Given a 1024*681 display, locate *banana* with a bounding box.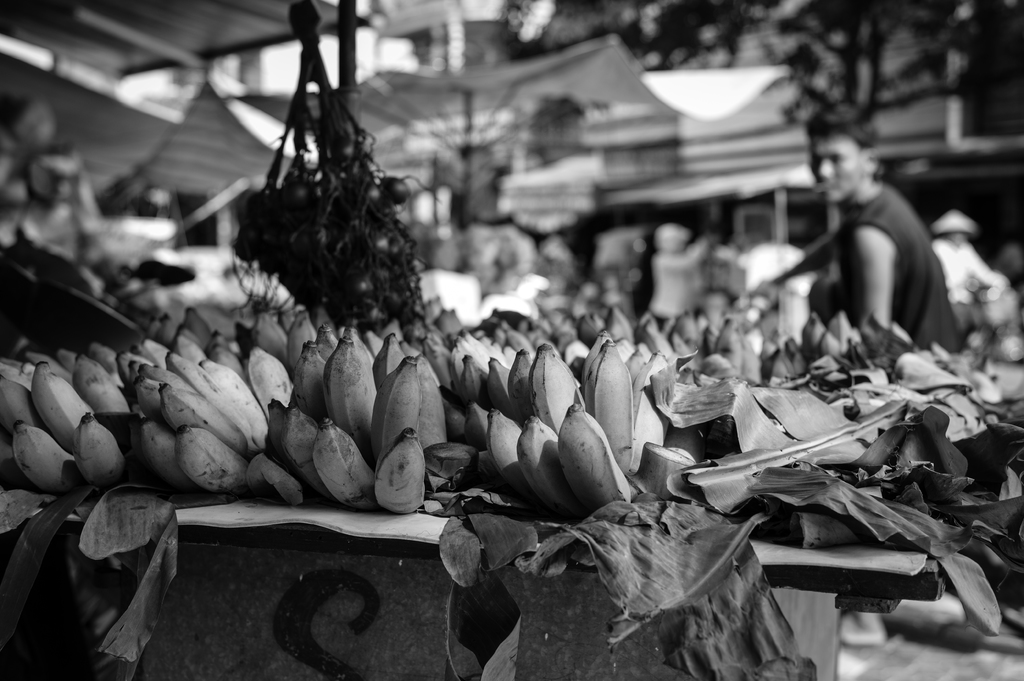
Located: bbox=(477, 333, 650, 531).
